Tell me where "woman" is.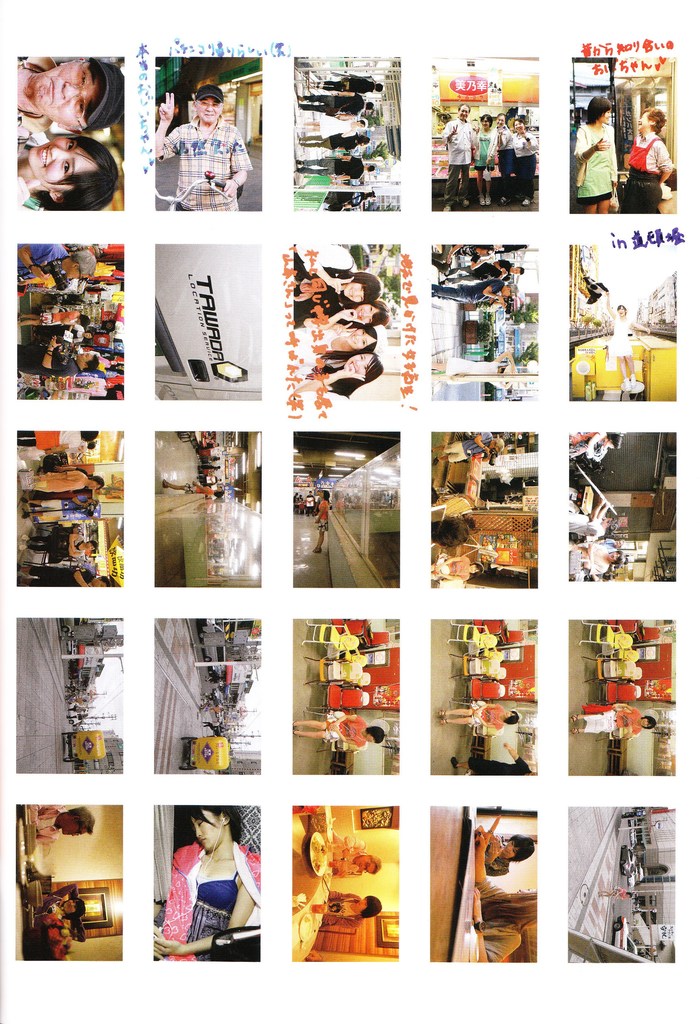
"woman" is at [x1=503, y1=120, x2=539, y2=207].
